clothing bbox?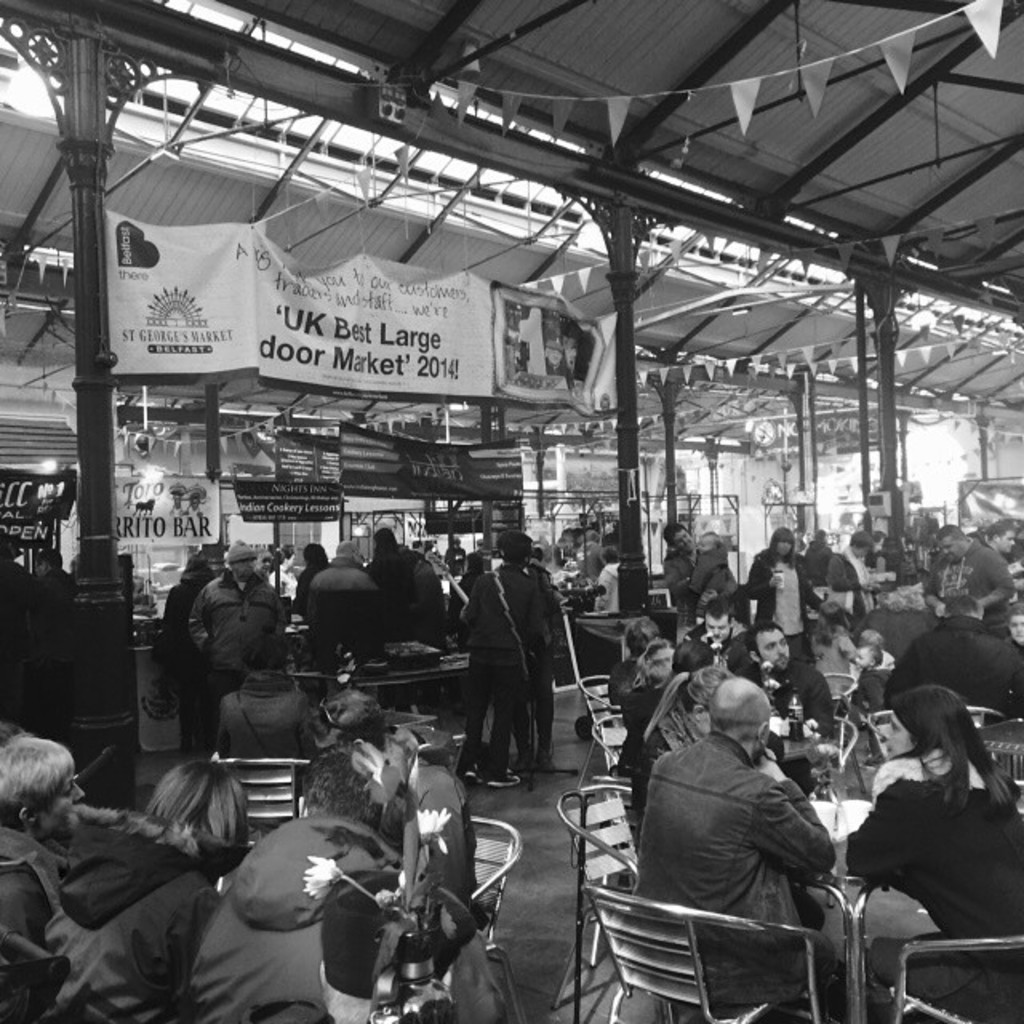
Rect(822, 547, 878, 630)
